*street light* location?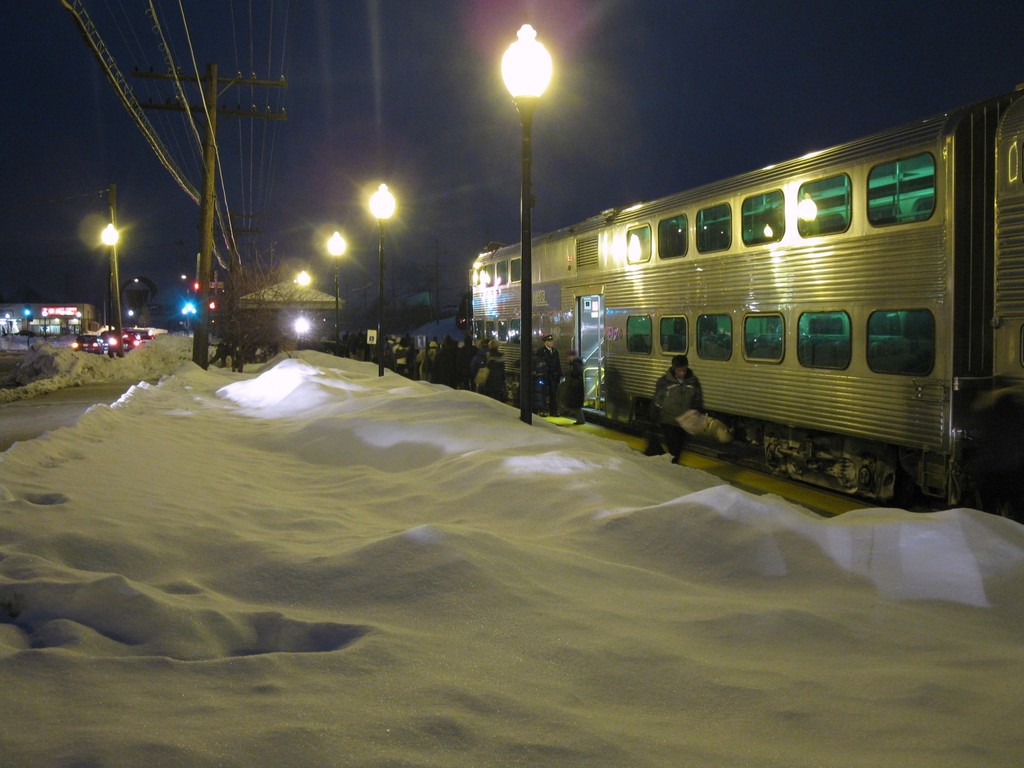
[left=362, top=180, right=402, bottom=377]
